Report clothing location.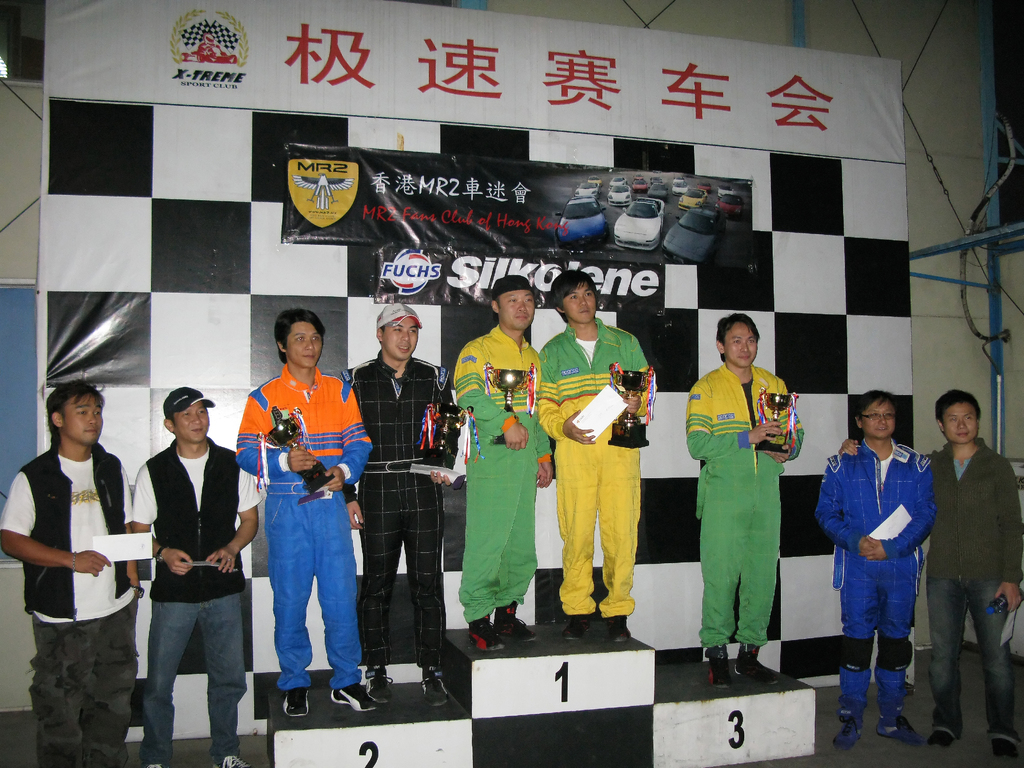
Report: x1=1 y1=436 x2=138 y2=767.
